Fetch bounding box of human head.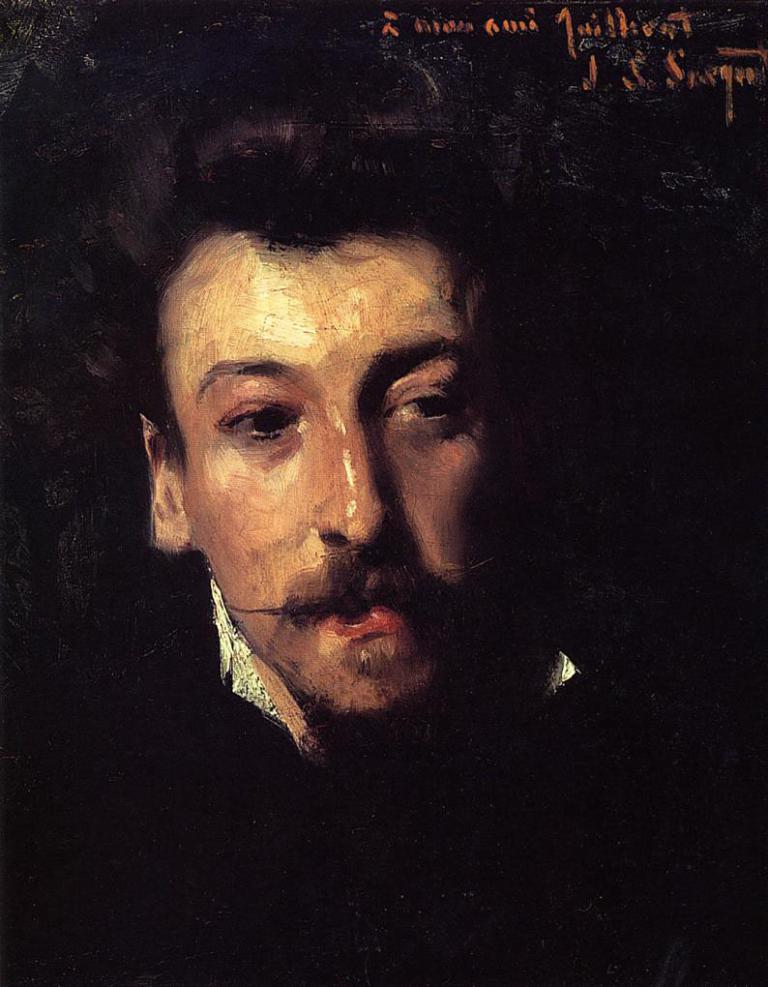
Bbox: l=150, t=211, r=495, b=658.
